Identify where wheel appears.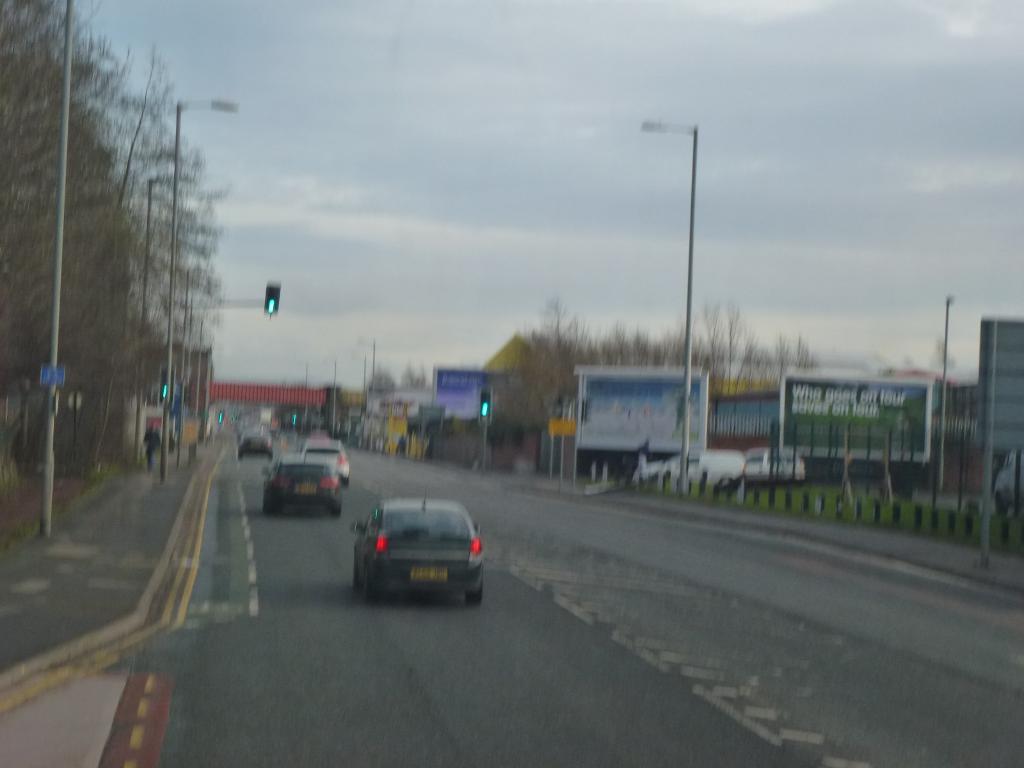
Appears at left=467, top=586, right=483, bottom=605.
